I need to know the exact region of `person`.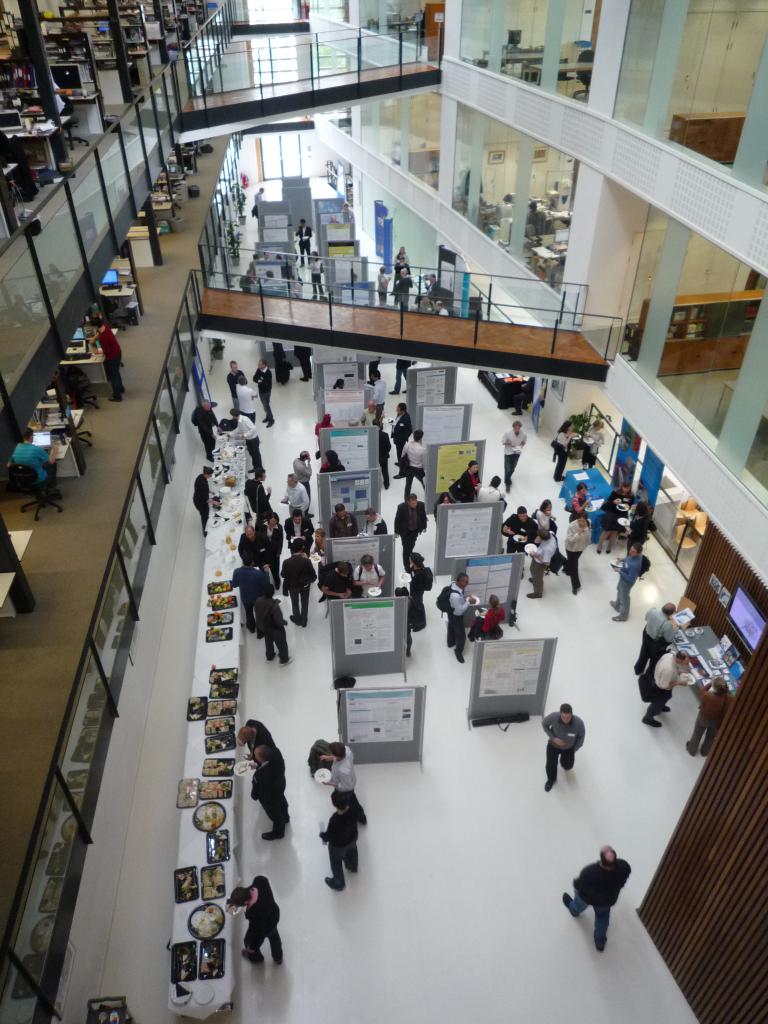
Region: 241/469/277/522.
